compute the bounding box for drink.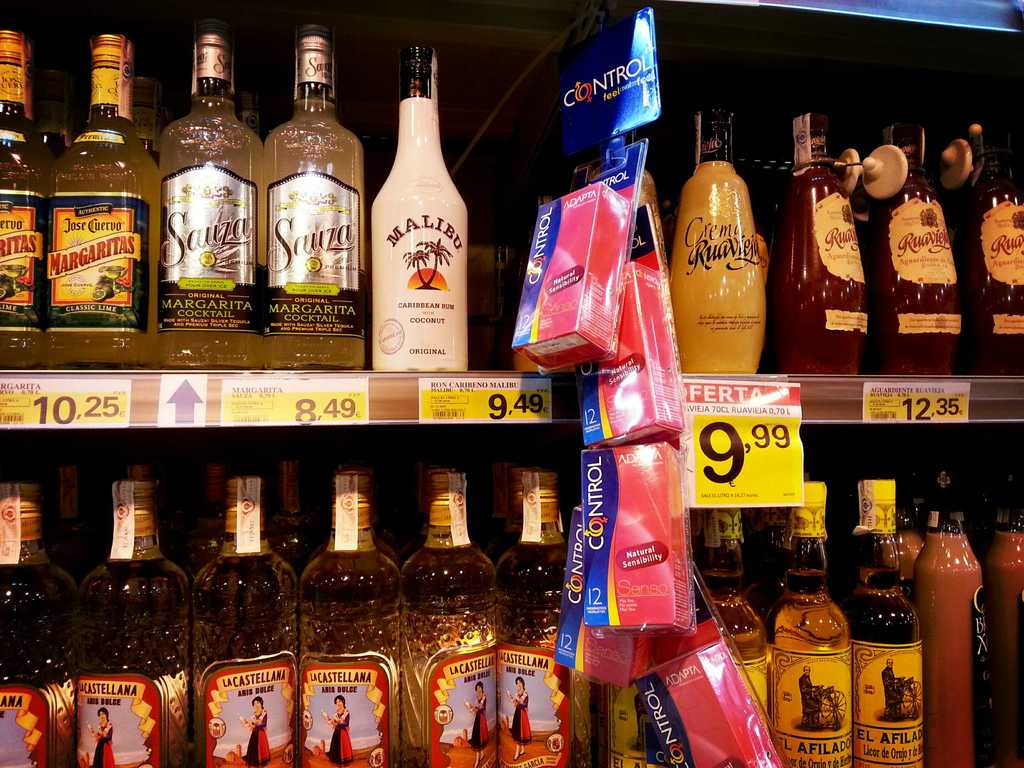
{"left": 513, "top": 467, "right": 571, "bottom": 763}.
